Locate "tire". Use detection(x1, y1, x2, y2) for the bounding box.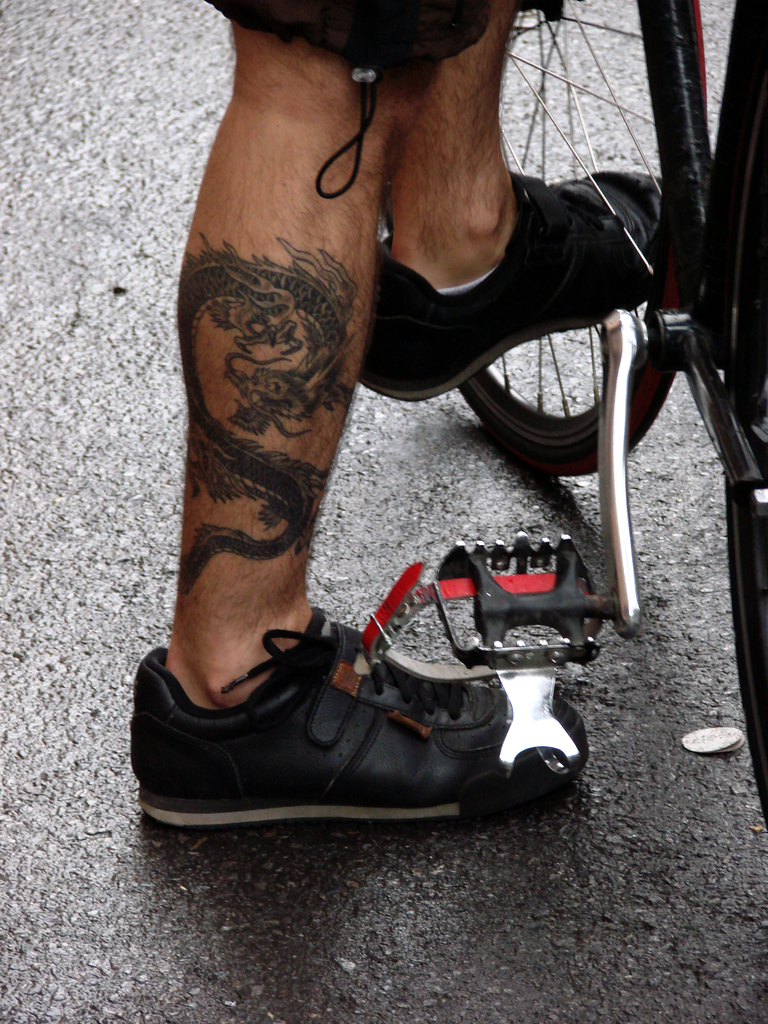
detection(723, 58, 767, 822).
